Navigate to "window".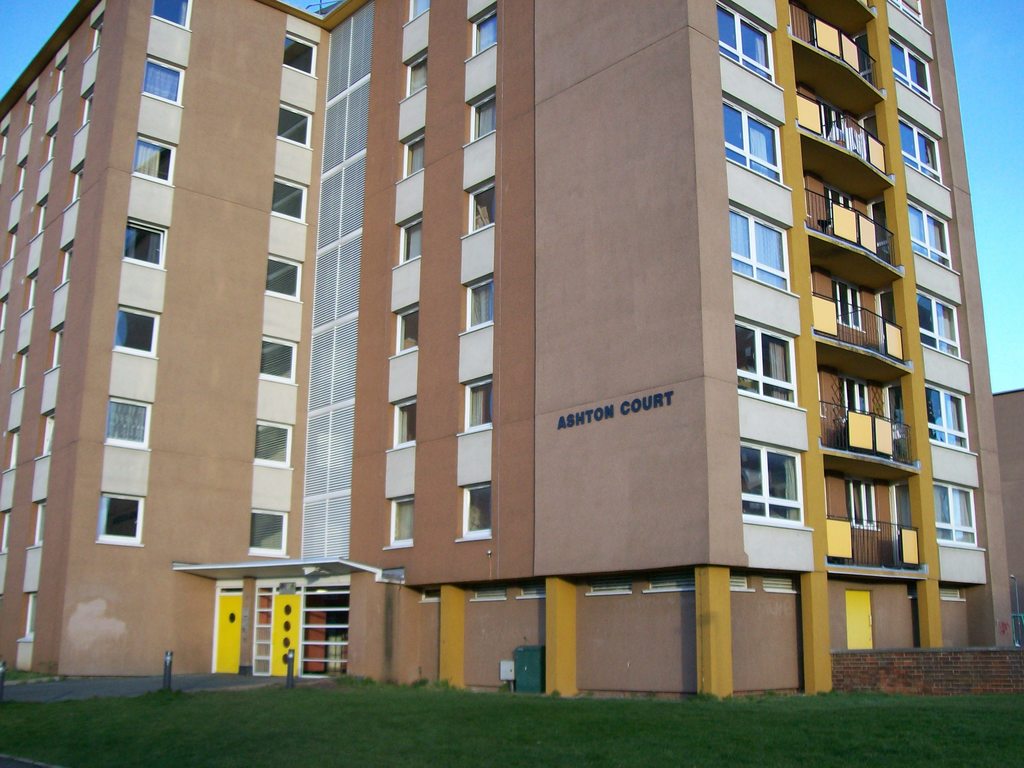
Navigation target: box(897, 111, 948, 184).
